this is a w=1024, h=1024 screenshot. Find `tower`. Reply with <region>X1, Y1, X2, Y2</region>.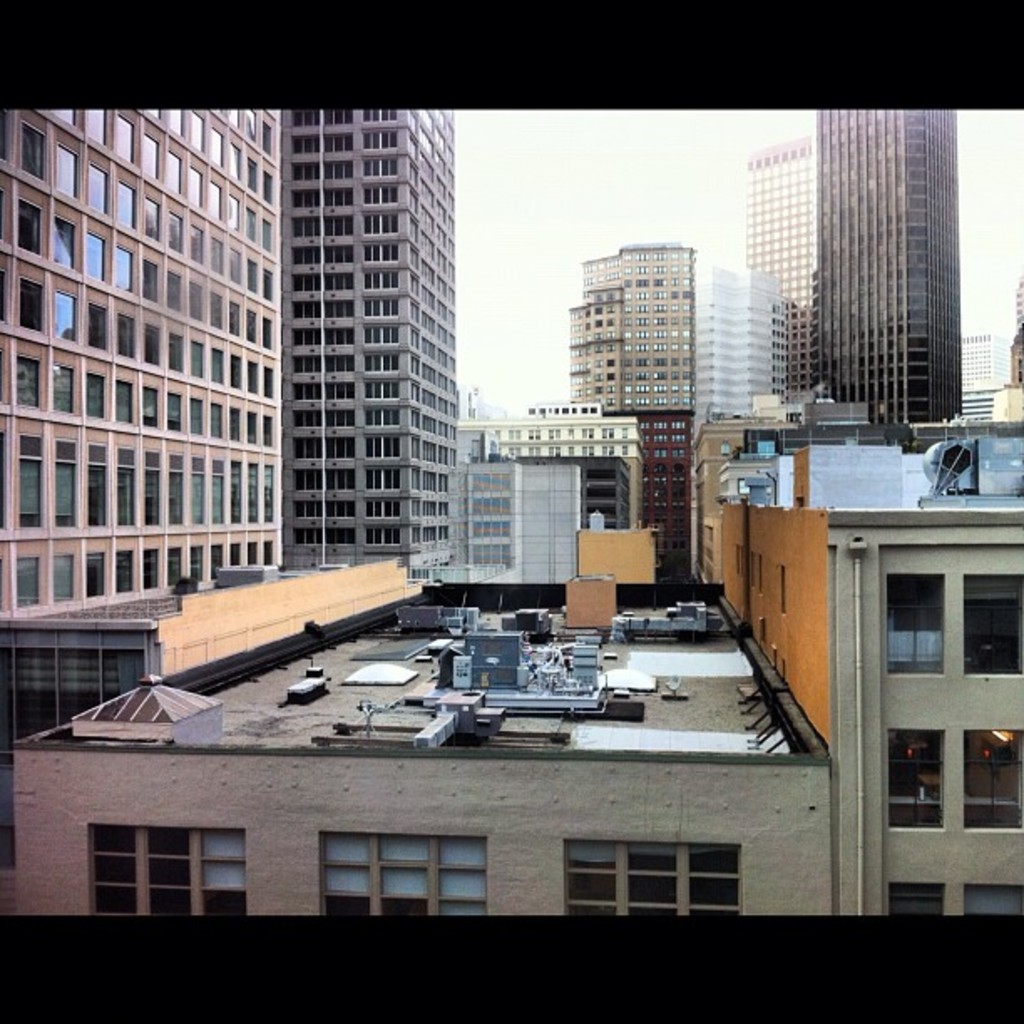
<region>574, 241, 689, 410</region>.
